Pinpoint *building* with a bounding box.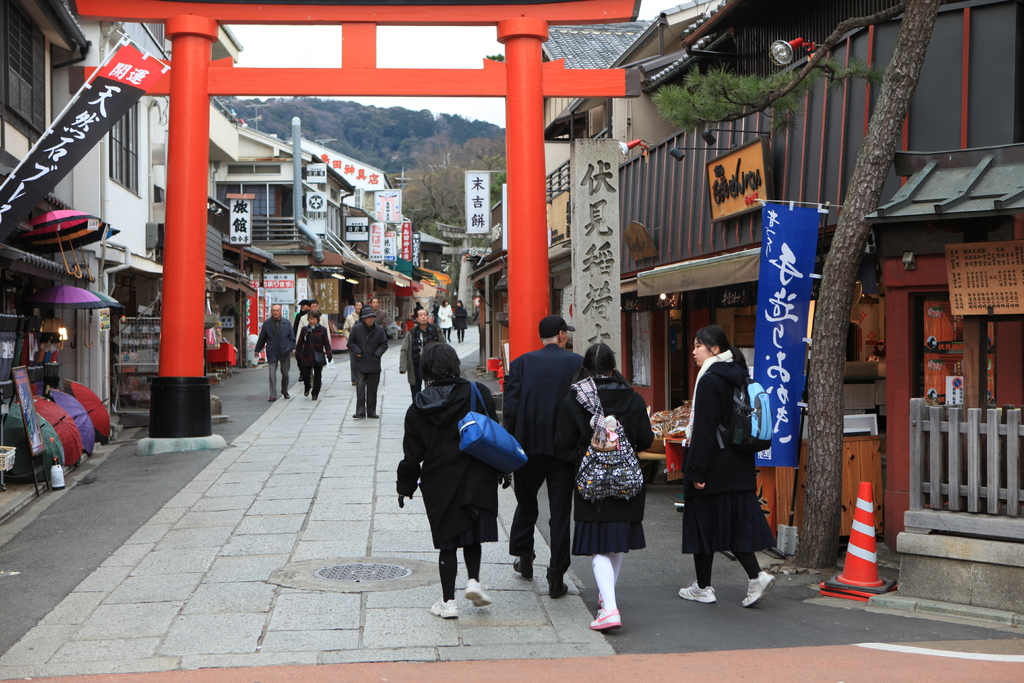
[467, 0, 1023, 547].
